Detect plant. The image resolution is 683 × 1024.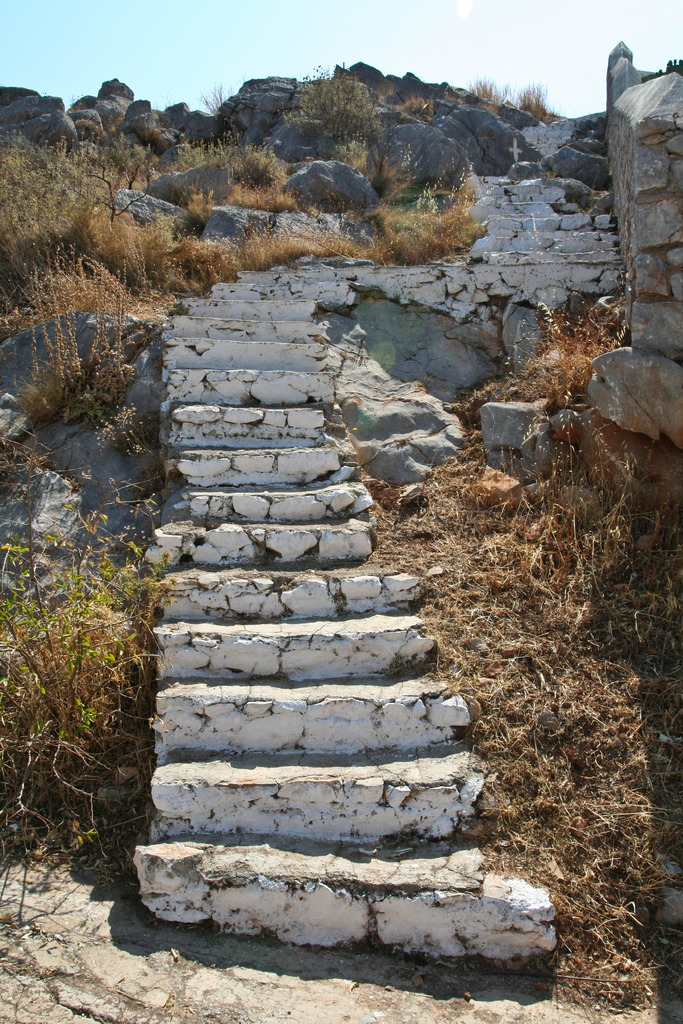
BBox(292, 65, 384, 143).
